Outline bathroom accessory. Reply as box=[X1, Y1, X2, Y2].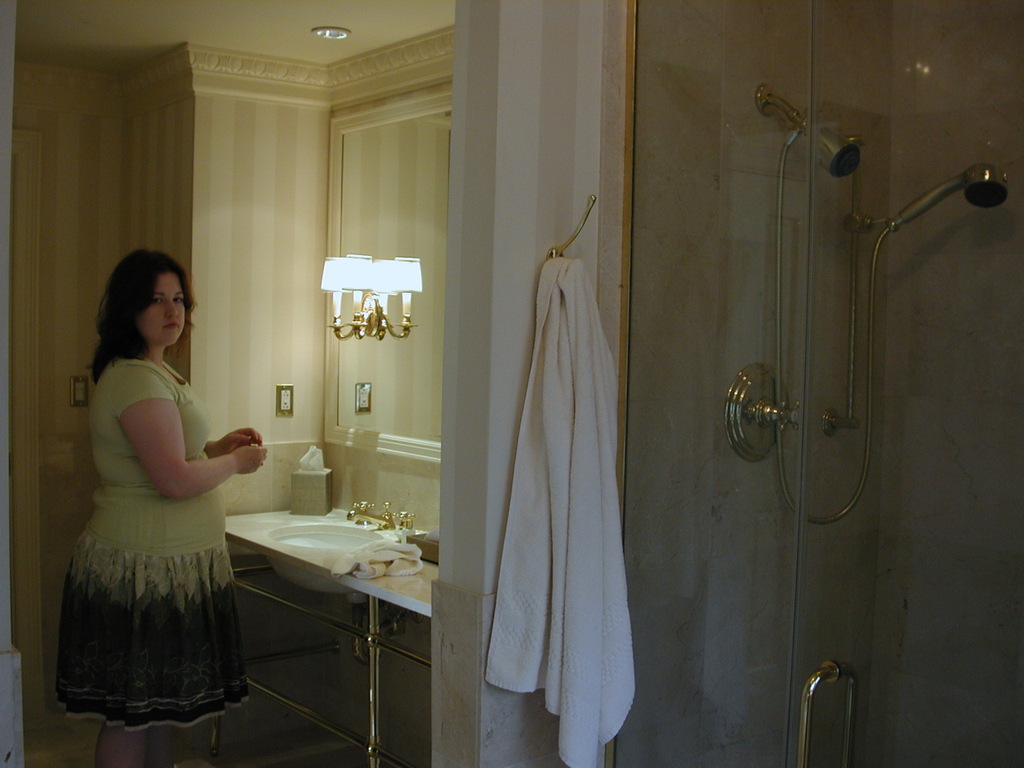
box=[208, 490, 402, 596].
